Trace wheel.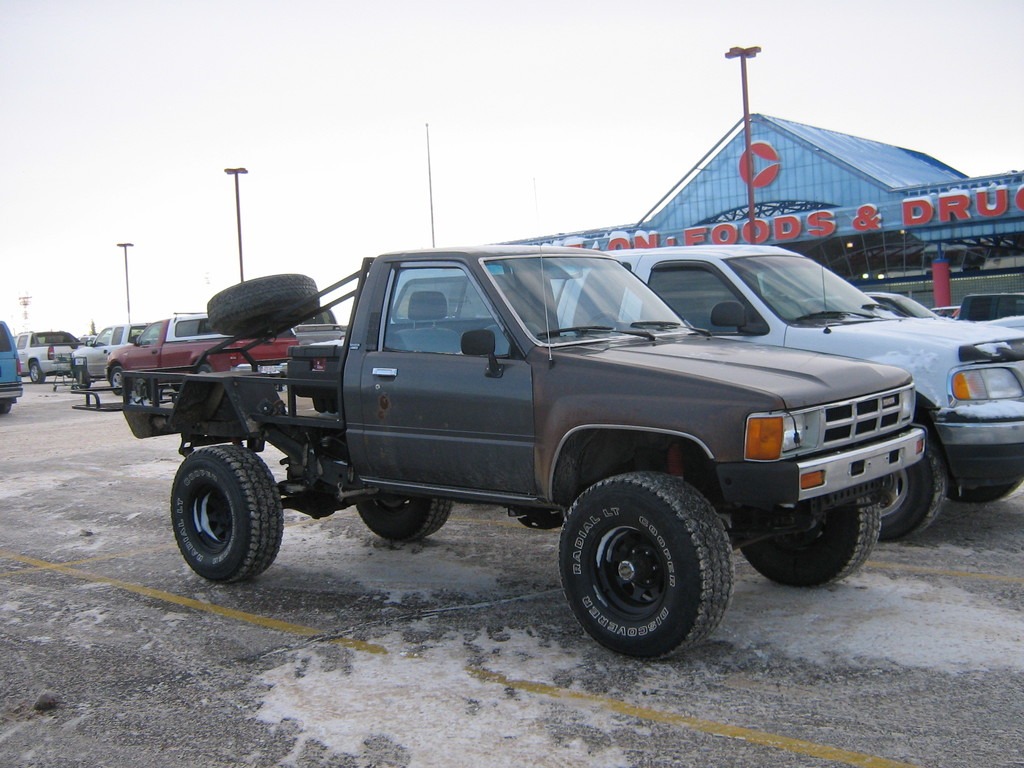
Traced to (left=202, top=273, right=319, bottom=339).
